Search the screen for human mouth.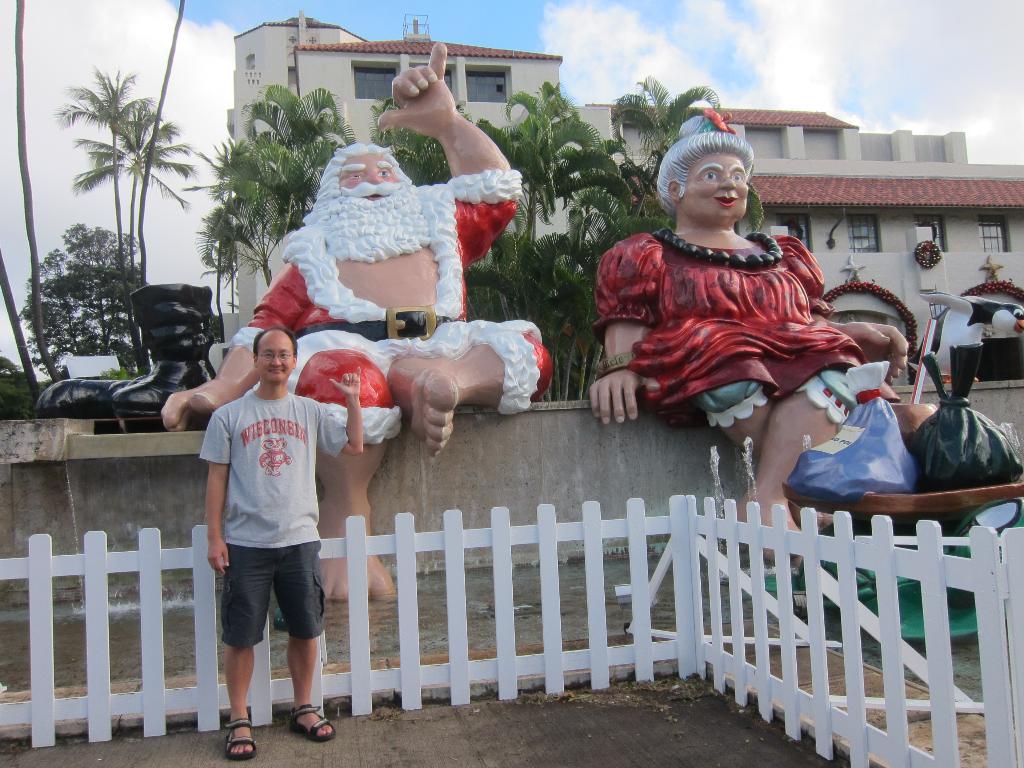
Found at [x1=267, y1=372, x2=285, y2=374].
